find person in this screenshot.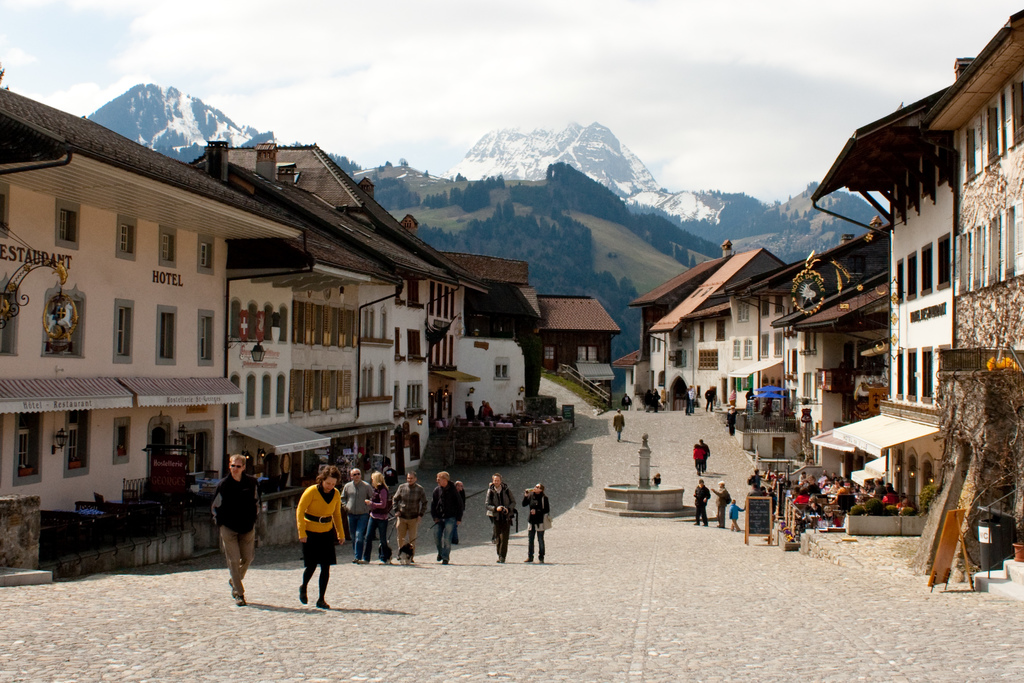
The bounding box for person is left=431, top=474, right=461, bottom=562.
